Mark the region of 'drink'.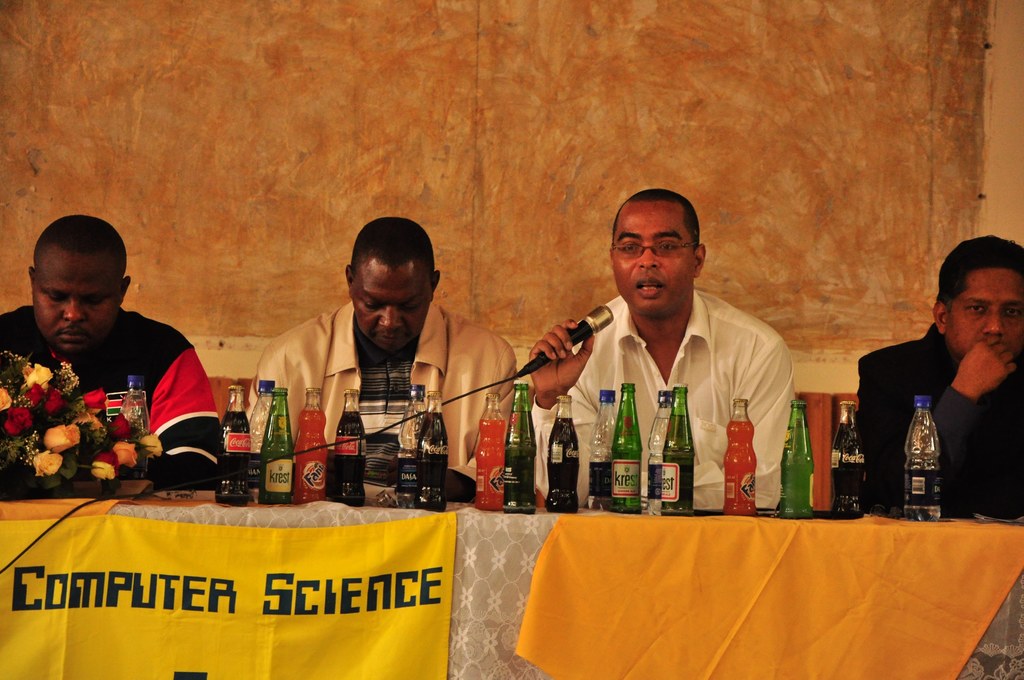
Region: 400, 386, 426, 498.
